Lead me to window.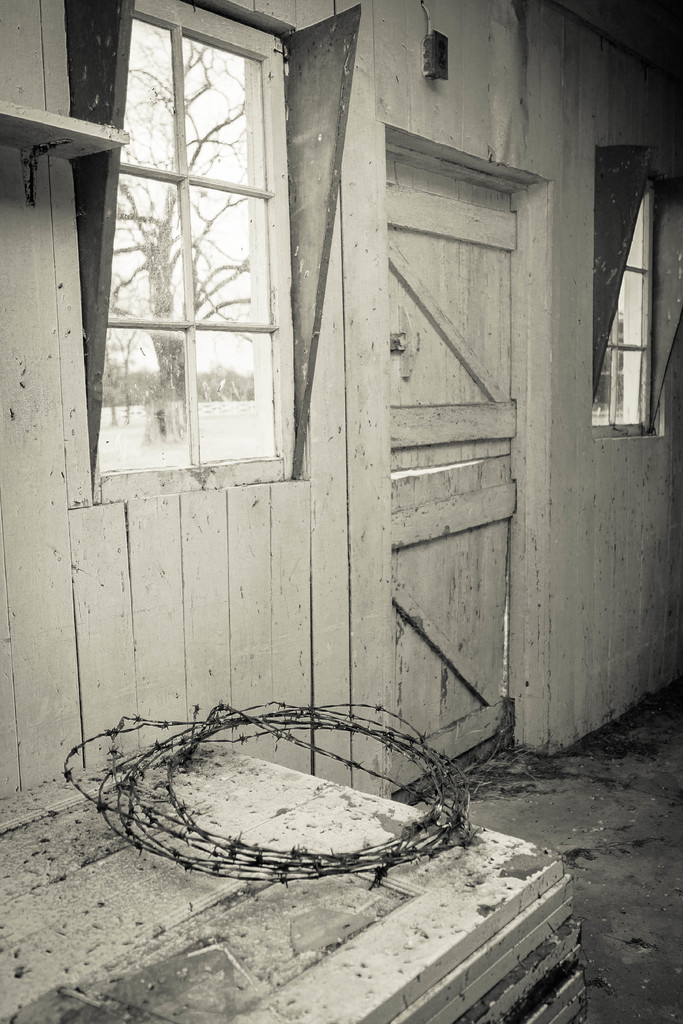
Lead to Rect(62, 0, 306, 504).
